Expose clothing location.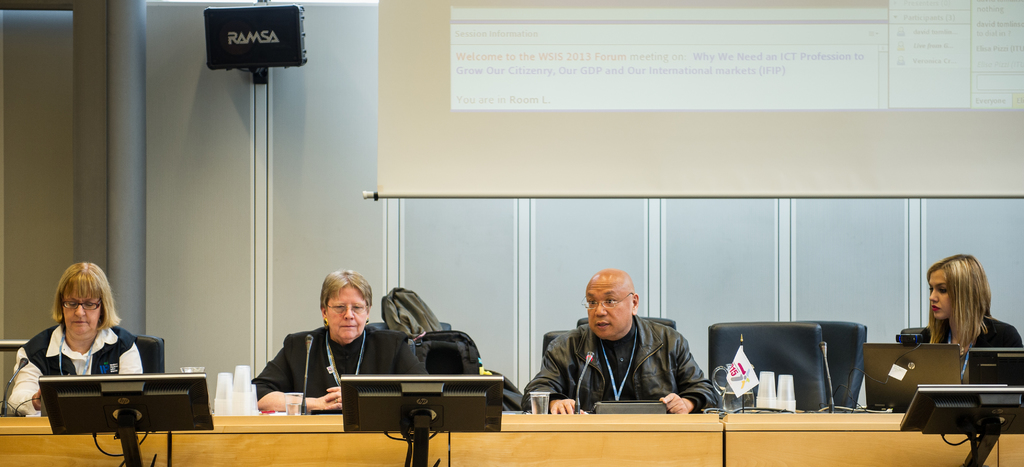
Exposed at 249 325 425 401.
